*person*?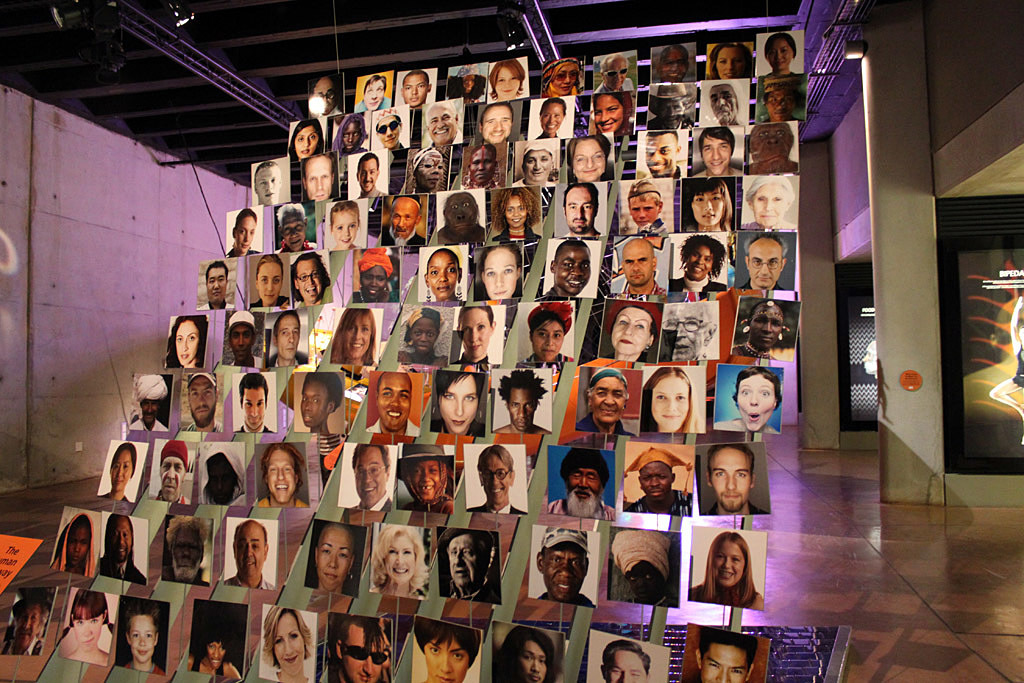
100/513/143/582
